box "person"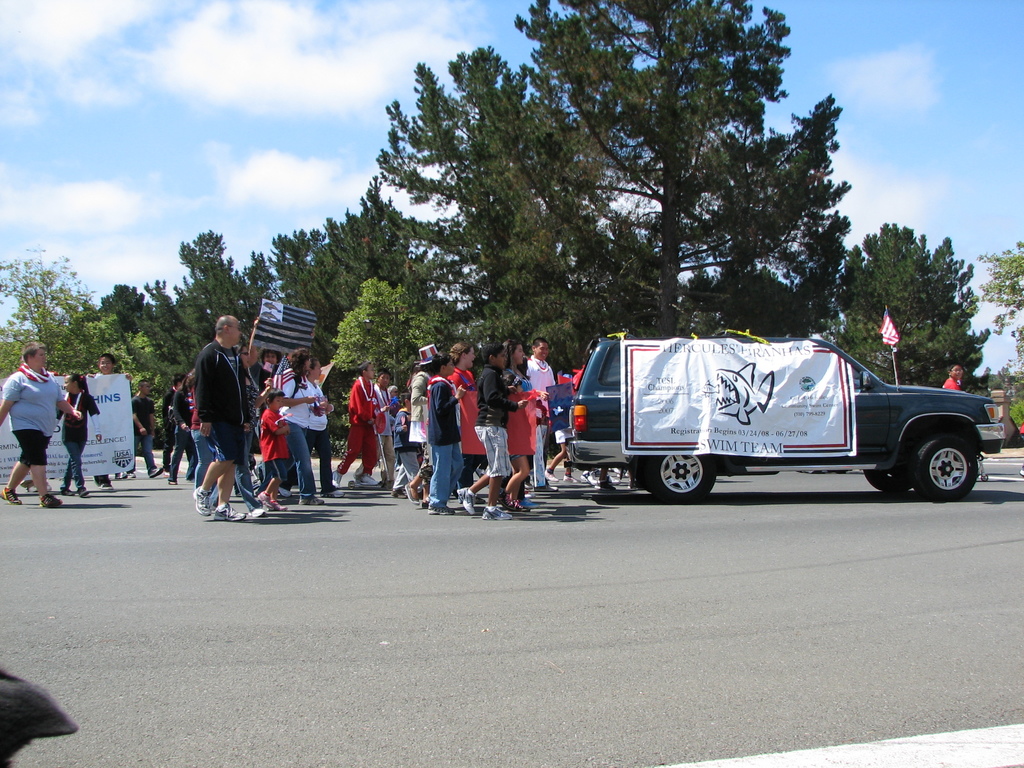
crop(184, 309, 256, 521)
